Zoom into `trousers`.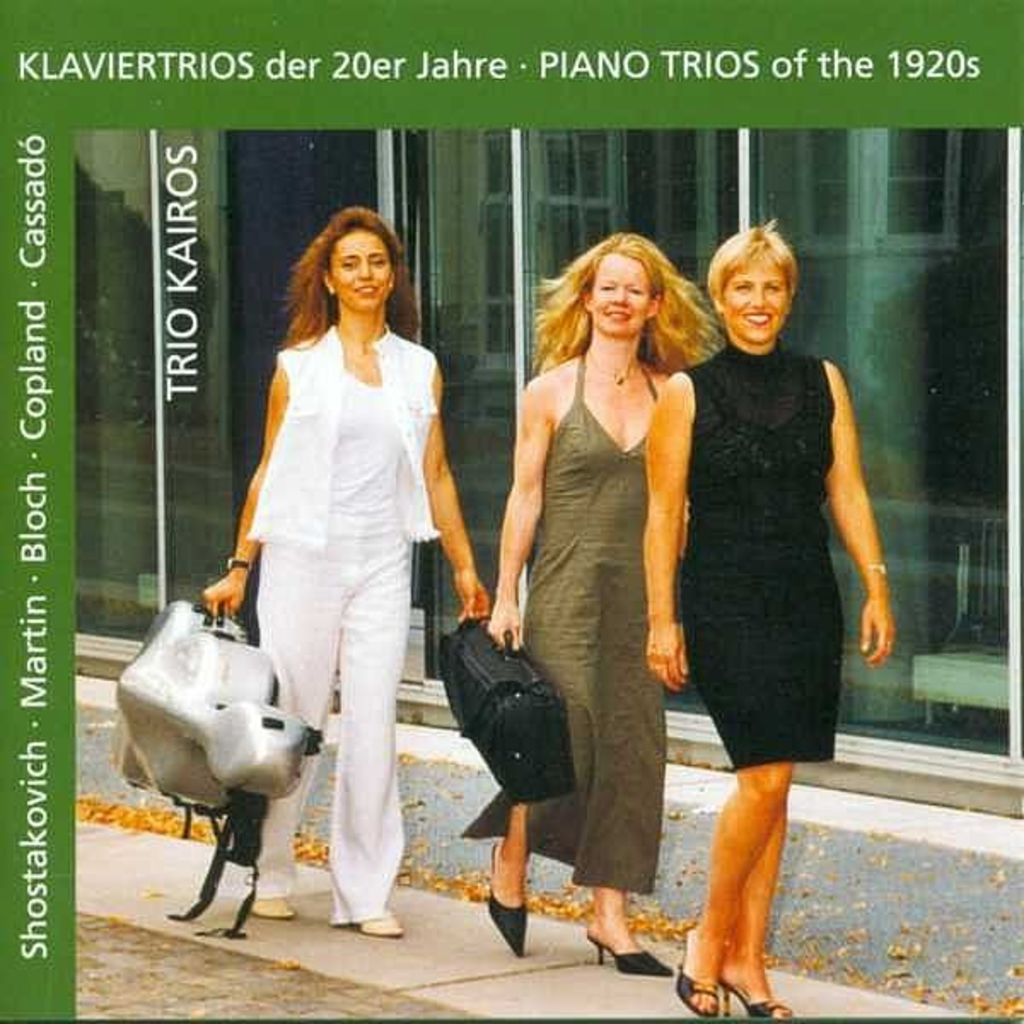
Zoom target: (left=232, top=519, right=410, bottom=891).
